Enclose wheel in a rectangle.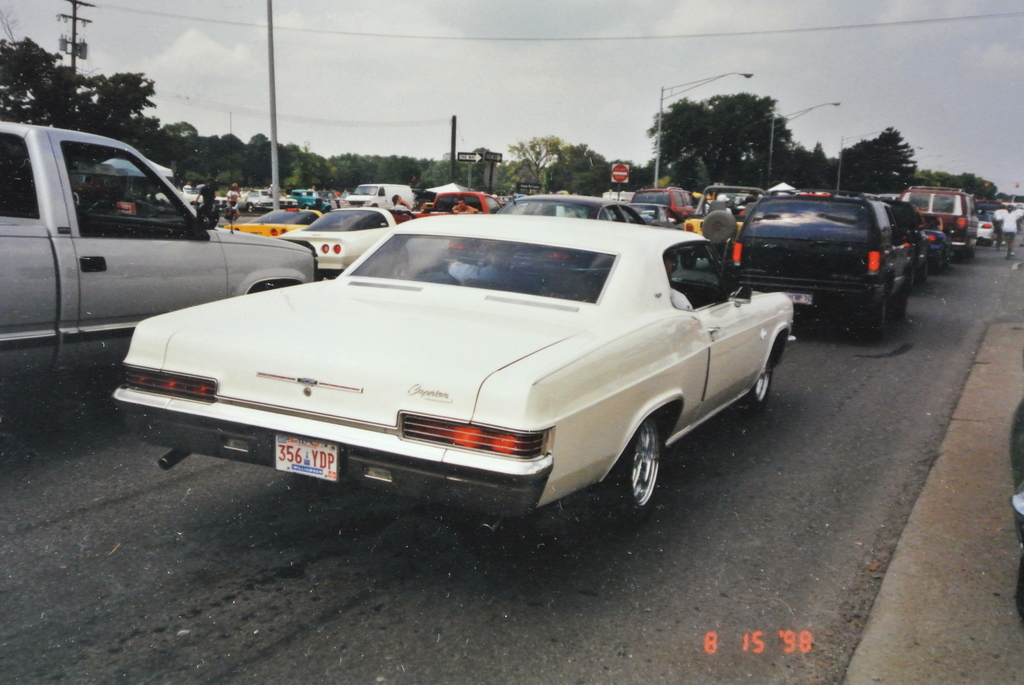
{"left": 611, "top": 412, "right": 678, "bottom": 519}.
